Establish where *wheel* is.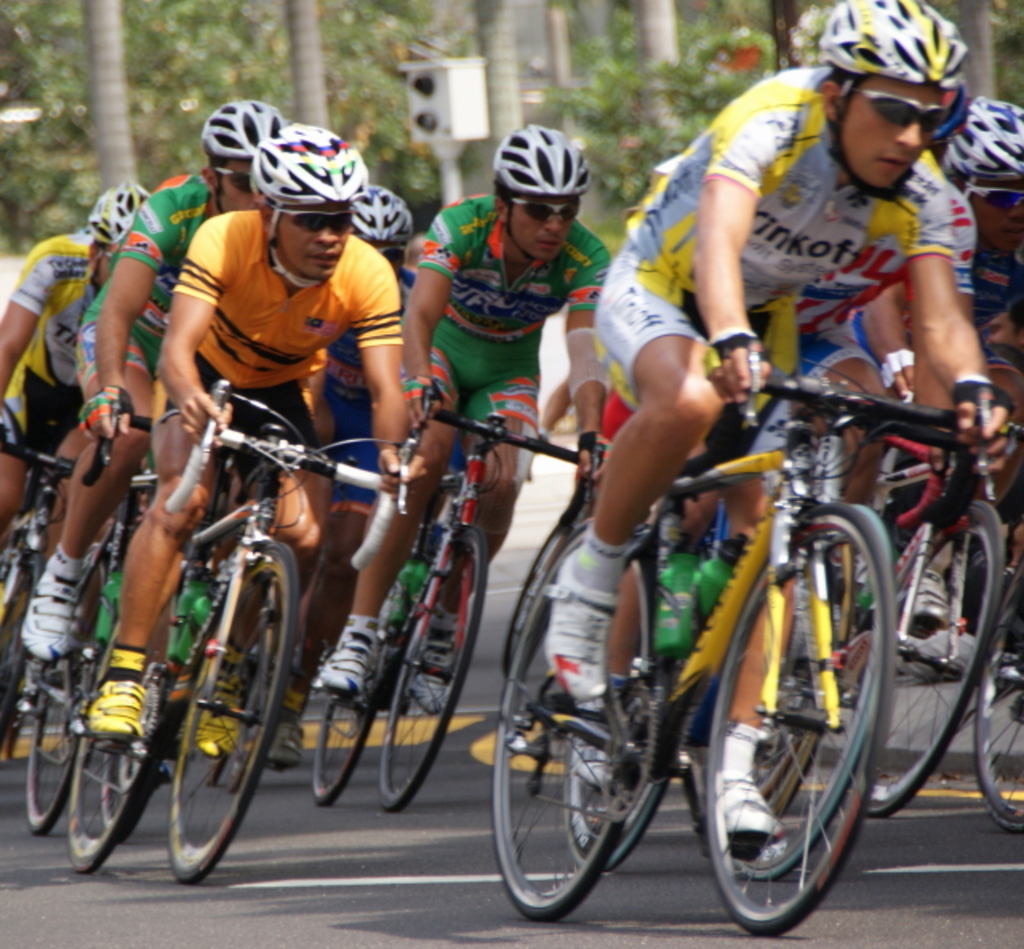
Established at 24,562,99,835.
